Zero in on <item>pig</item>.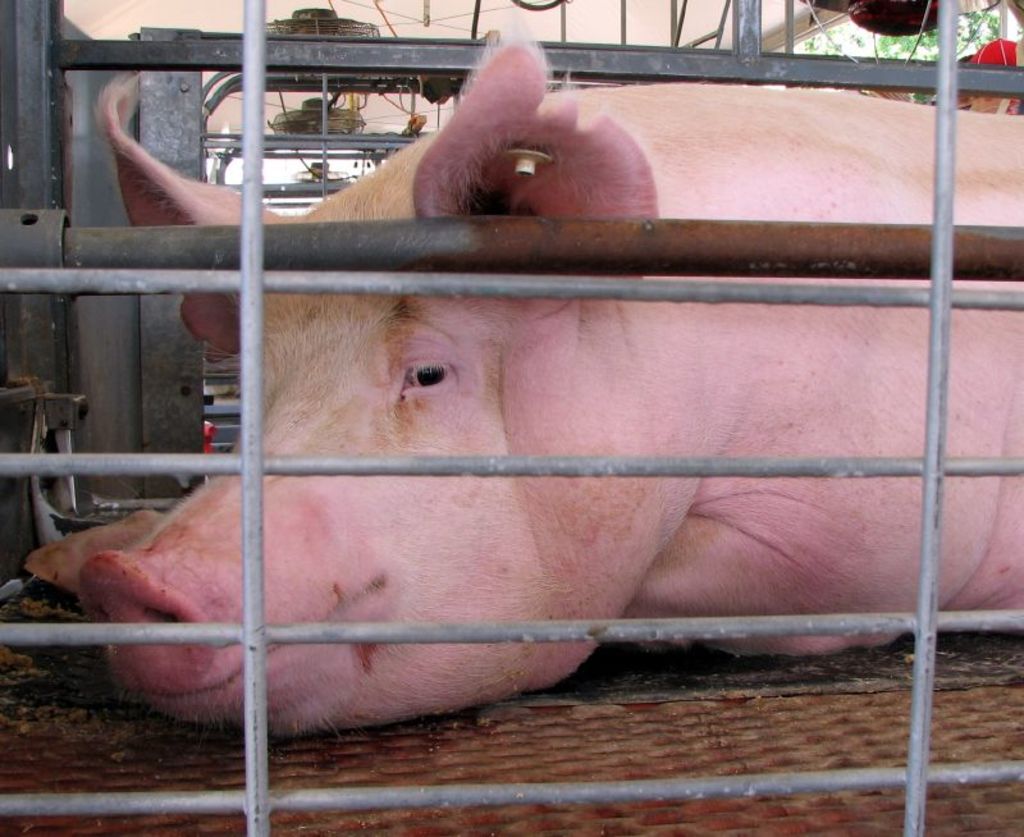
Zeroed in: 15:9:1023:744.
